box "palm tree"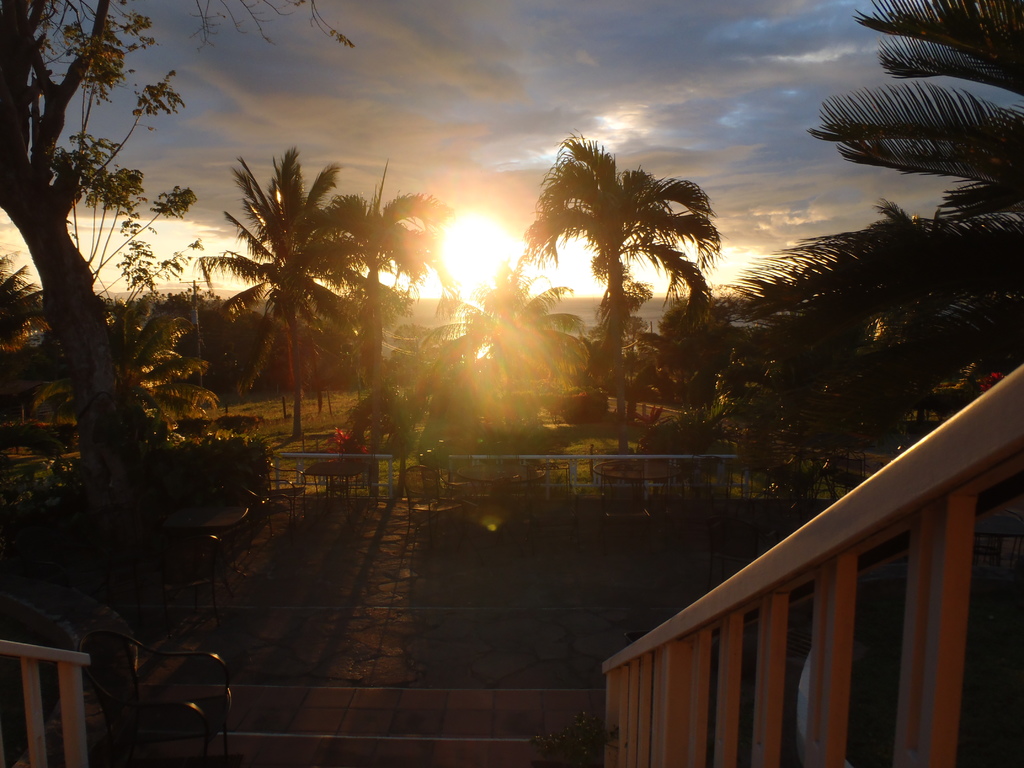
(326,160,456,401)
